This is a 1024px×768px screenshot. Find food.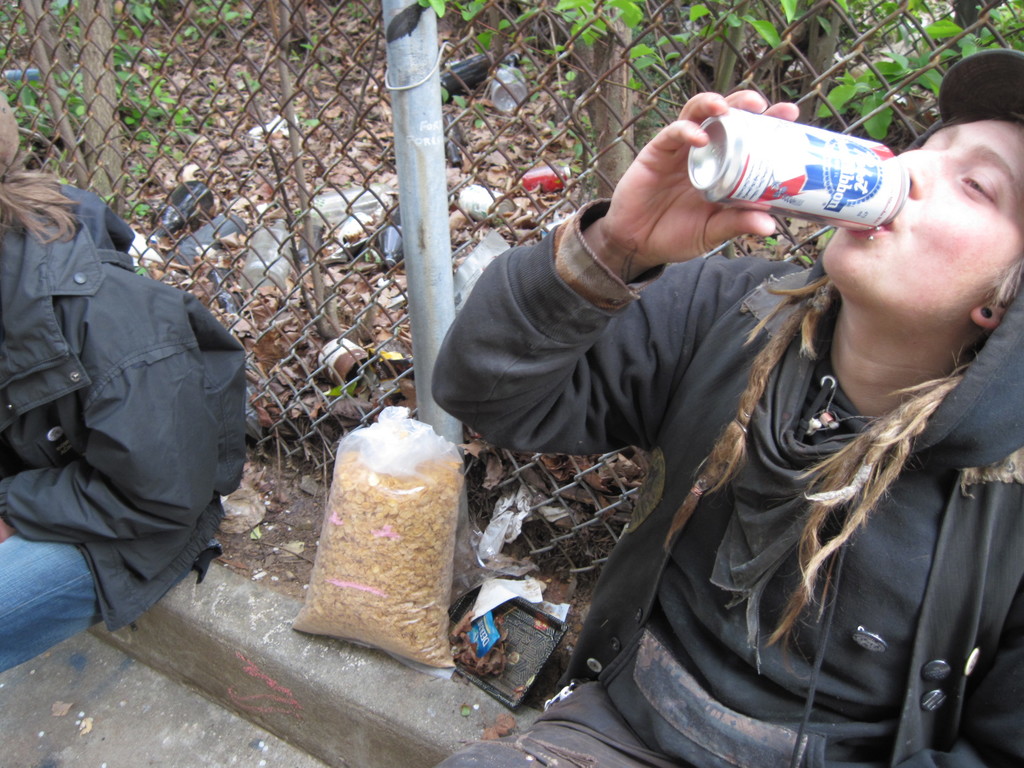
Bounding box: pyautogui.locateOnScreen(286, 407, 465, 630).
